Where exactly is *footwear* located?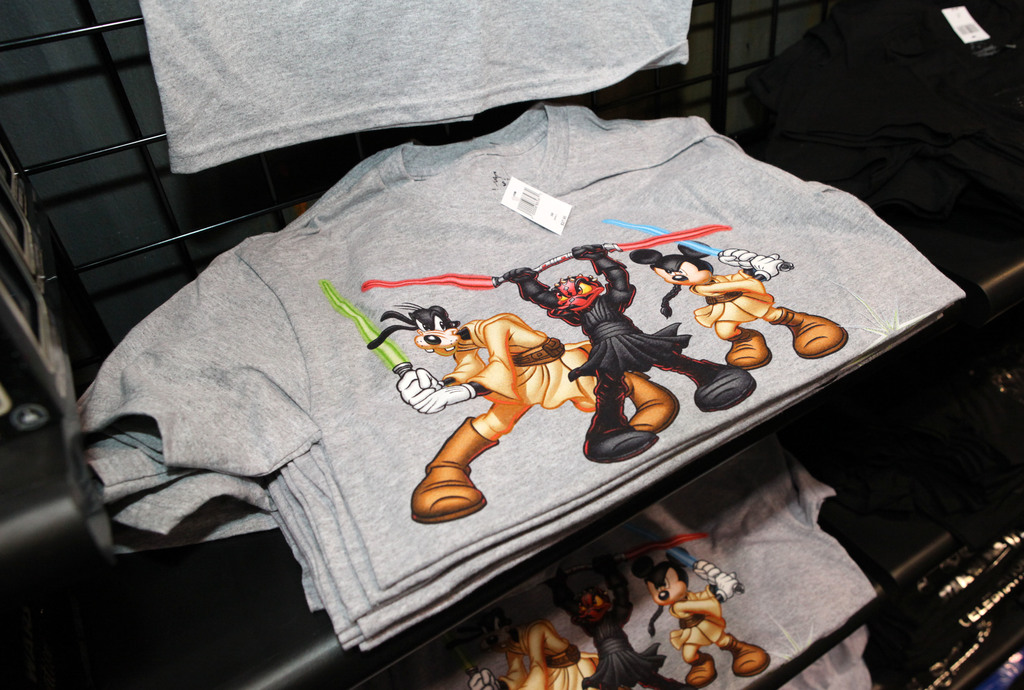
Its bounding box is locate(685, 653, 719, 686).
